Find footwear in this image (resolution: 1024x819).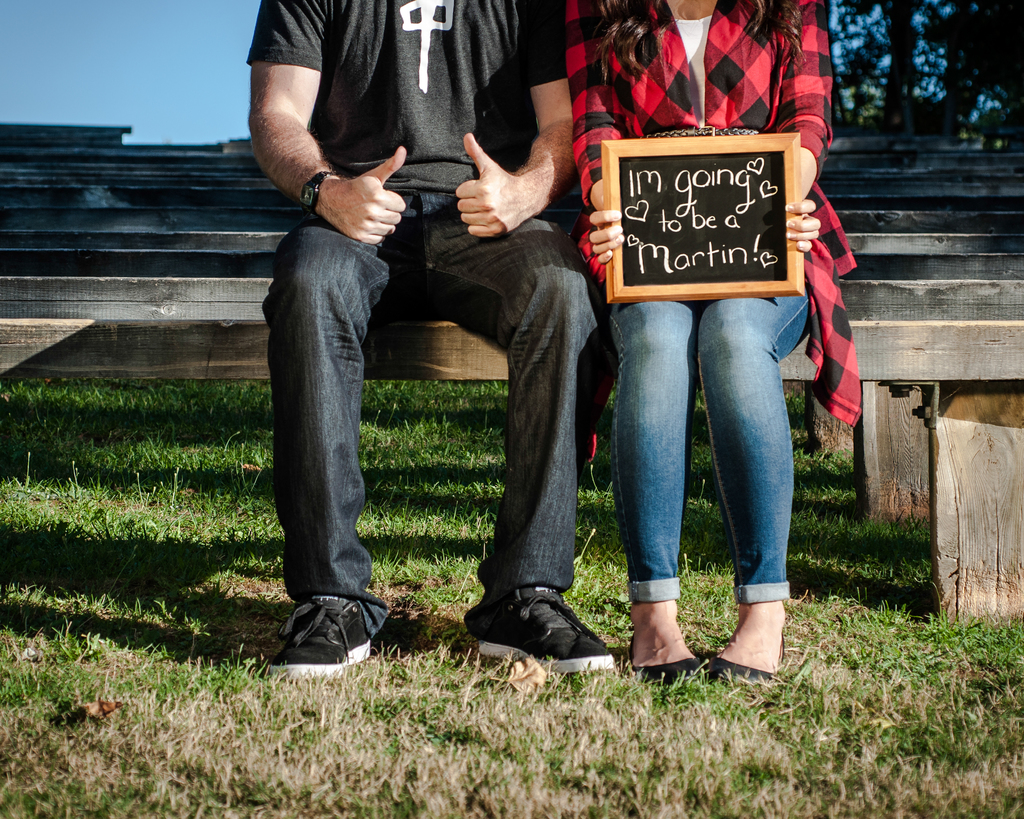
locate(710, 640, 788, 695).
